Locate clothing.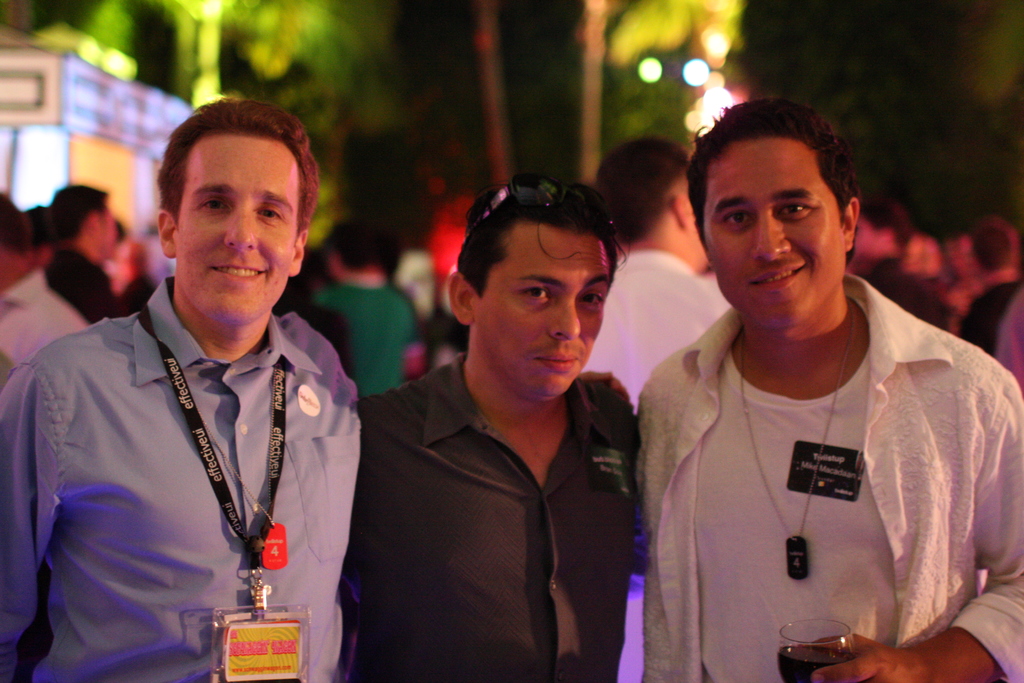
Bounding box: (627,270,1005,663).
